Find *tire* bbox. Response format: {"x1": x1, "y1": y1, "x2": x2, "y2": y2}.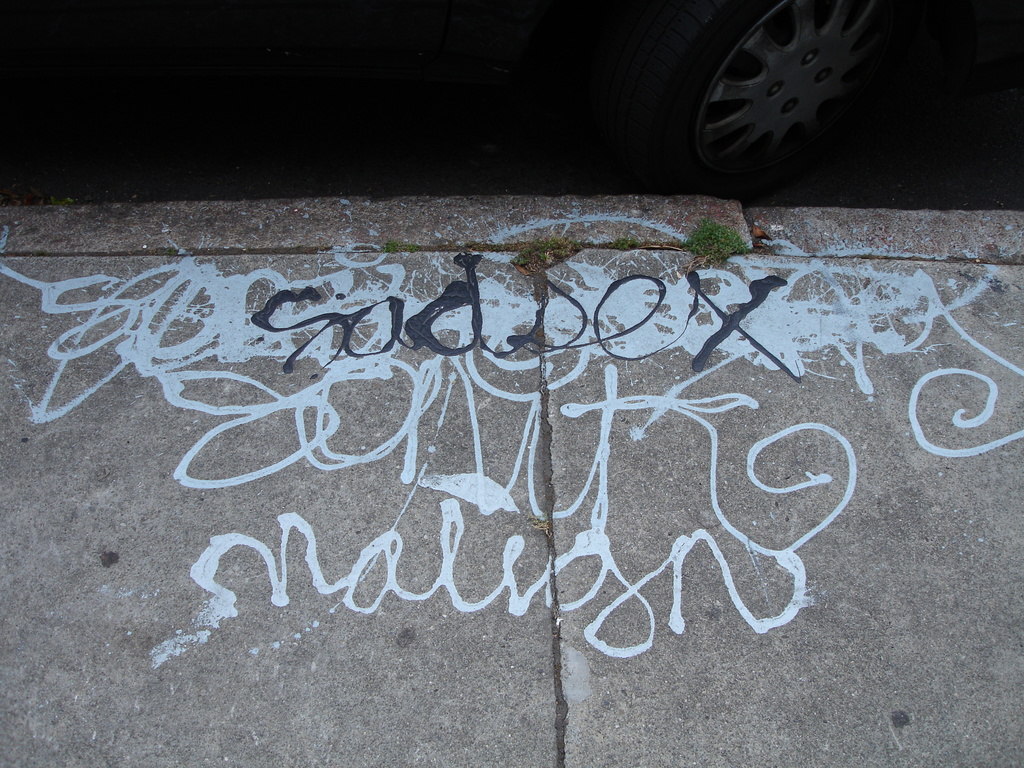
{"x1": 614, "y1": 0, "x2": 929, "y2": 184}.
